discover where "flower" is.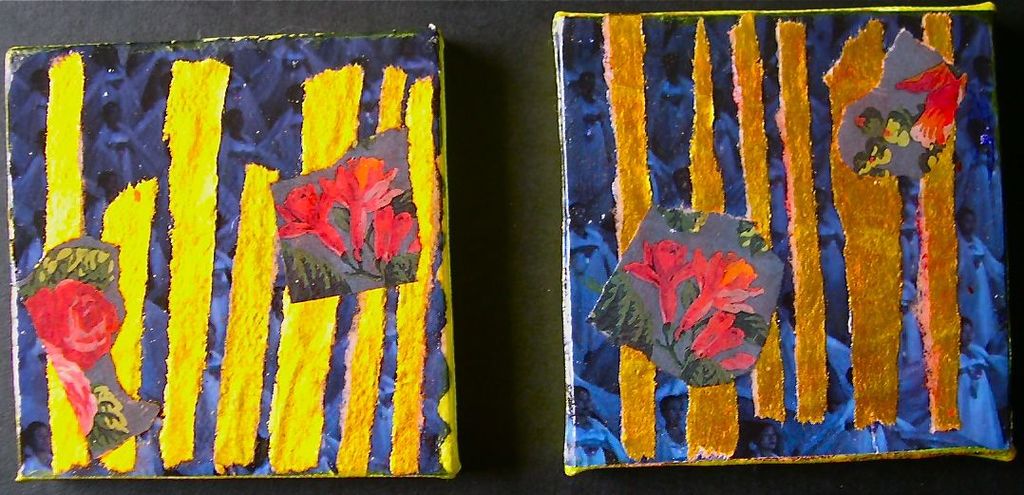
Discovered at <box>901,61,965,150</box>.
